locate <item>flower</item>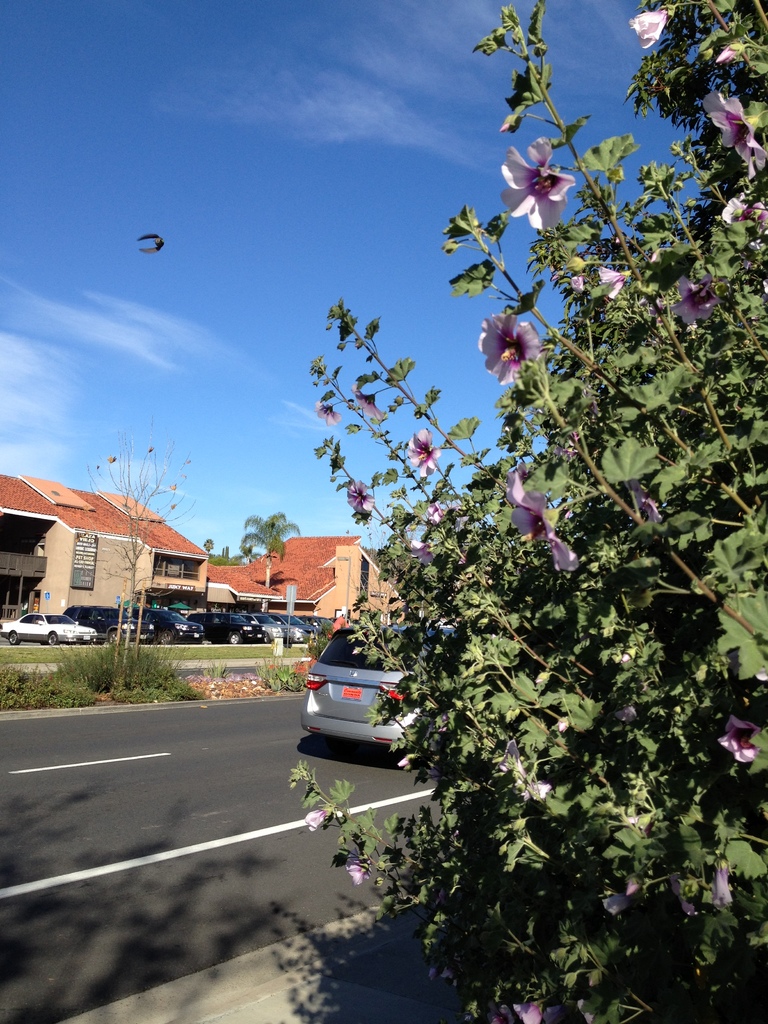
{"x1": 520, "y1": 774, "x2": 552, "y2": 799}
